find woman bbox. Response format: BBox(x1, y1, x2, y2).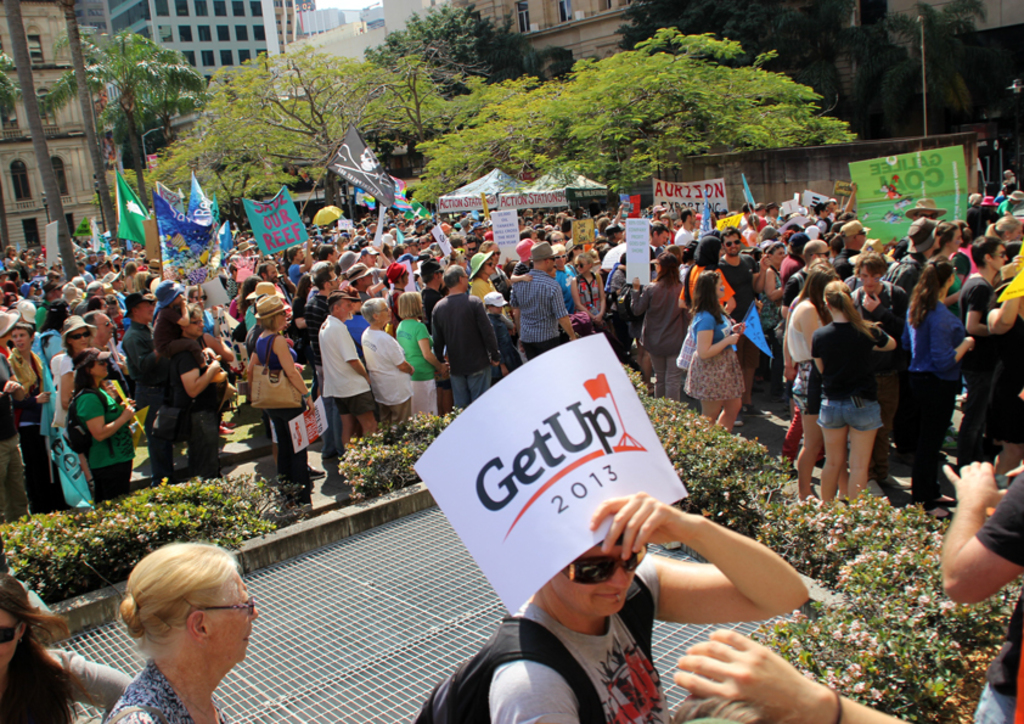
BBox(185, 286, 232, 437).
